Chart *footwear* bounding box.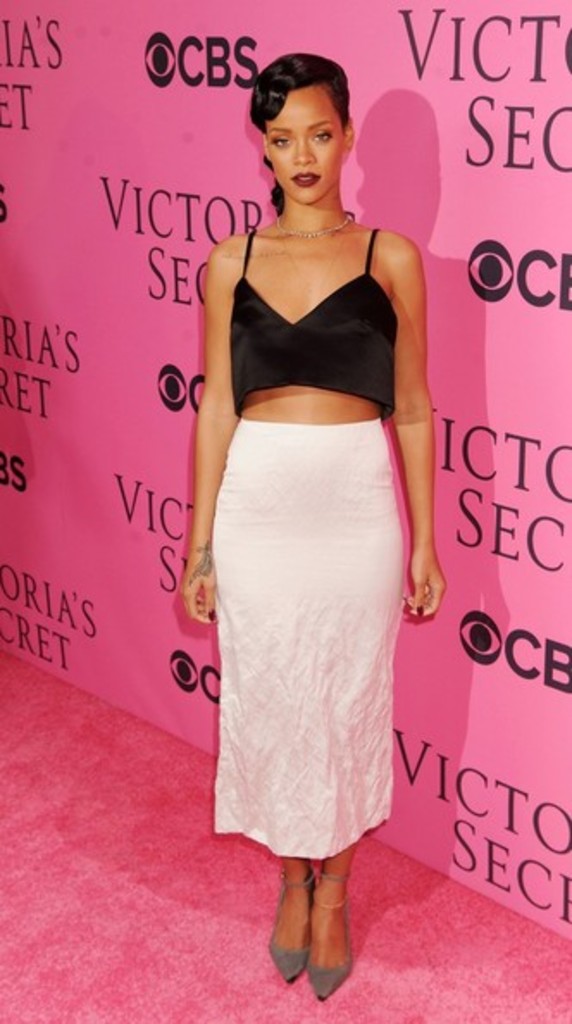
Charted: left=308, top=872, right=350, bottom=1000.
